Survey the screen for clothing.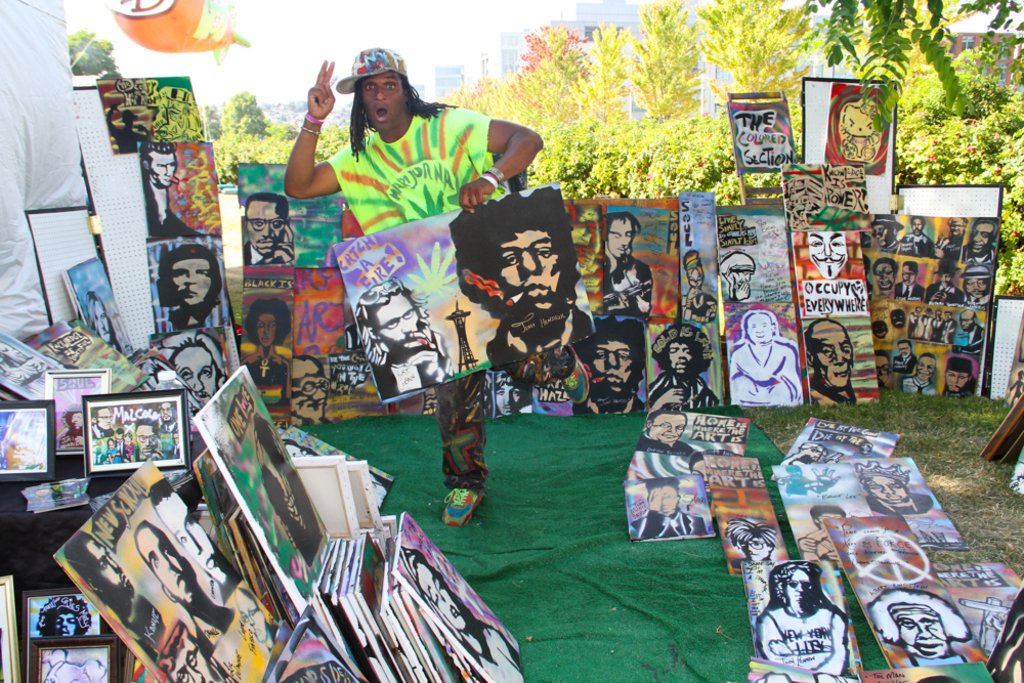
Survey found: [102,117,150,157].
